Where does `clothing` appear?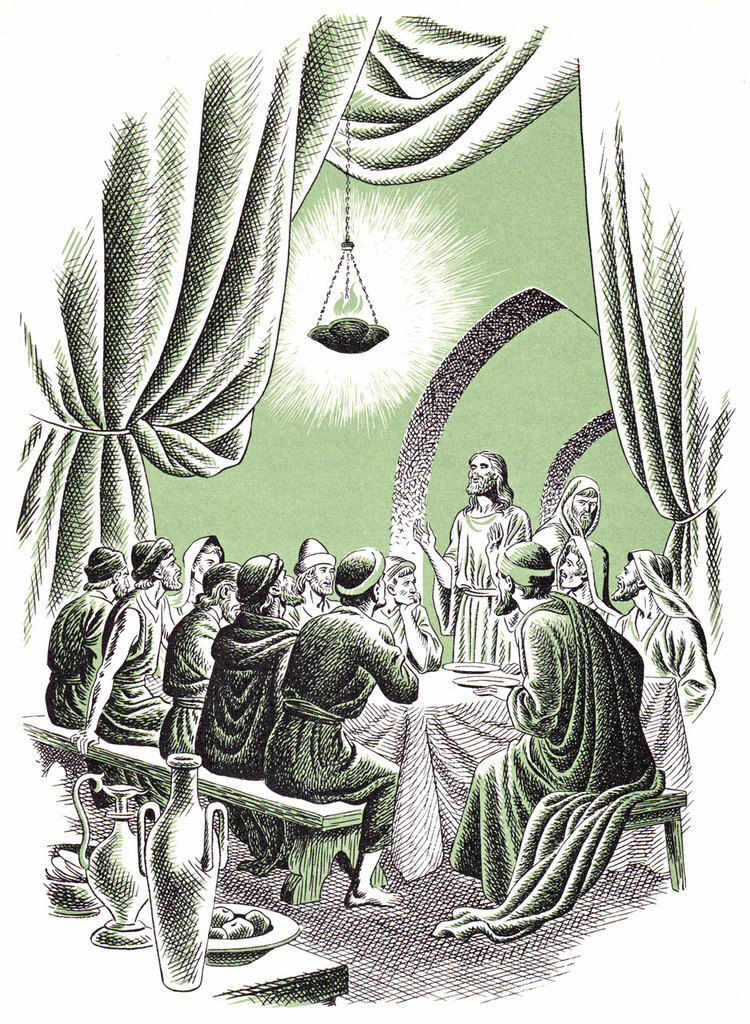
Appears at {"x1": 611, "y1": 546, "x2": 715, "y2": 800}.
